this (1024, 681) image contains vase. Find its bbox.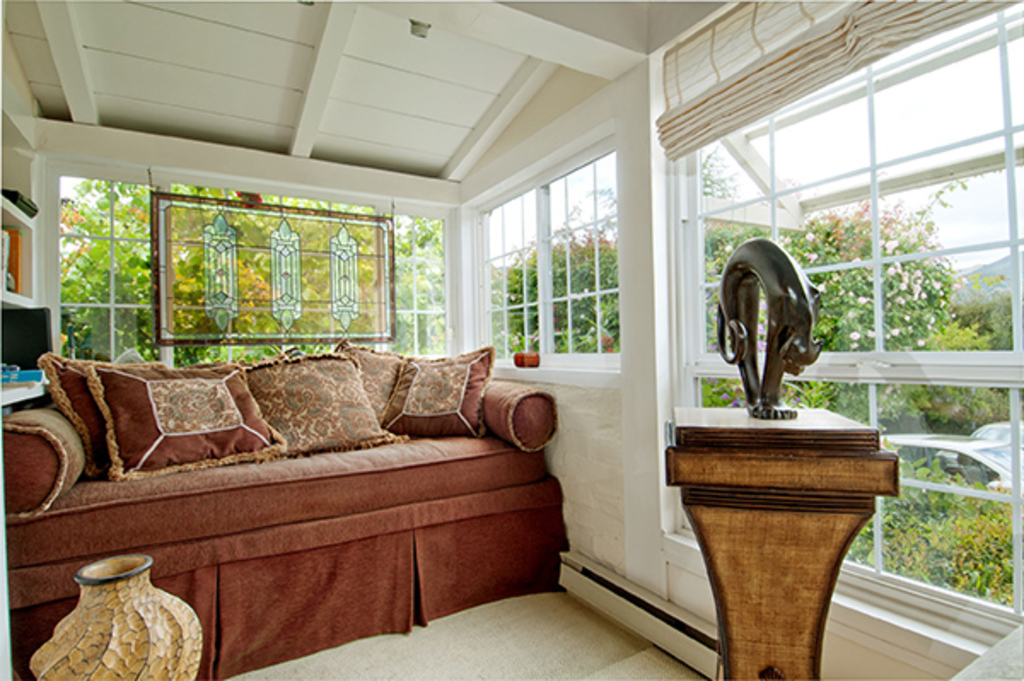
x1=24, y1=551, x2=207, y2=679.
